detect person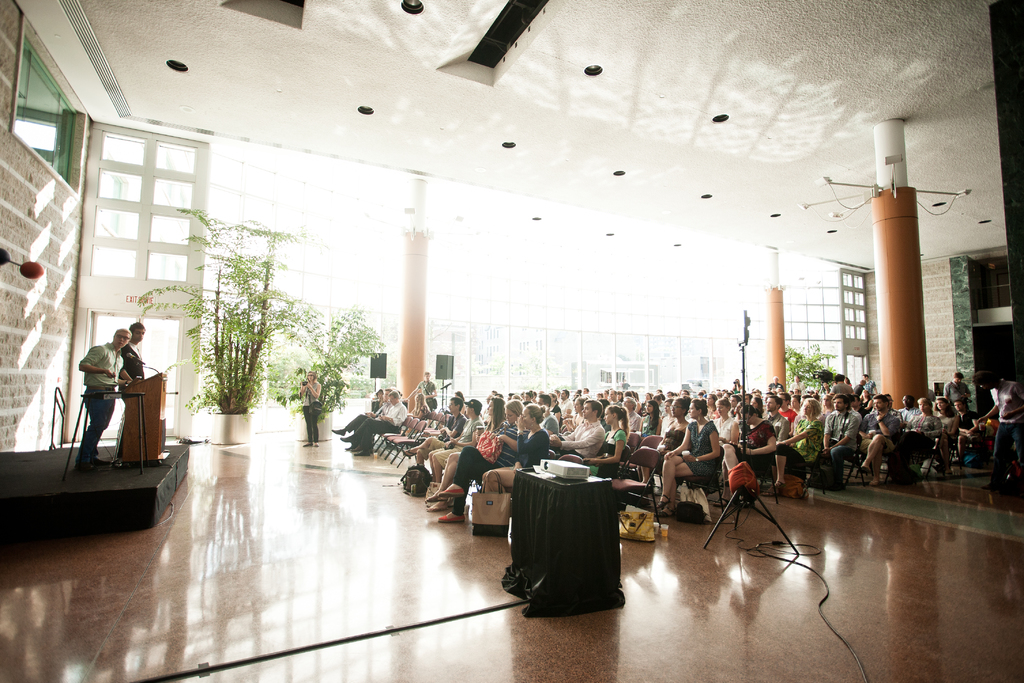
Rect(116, 315, 145, 457)
